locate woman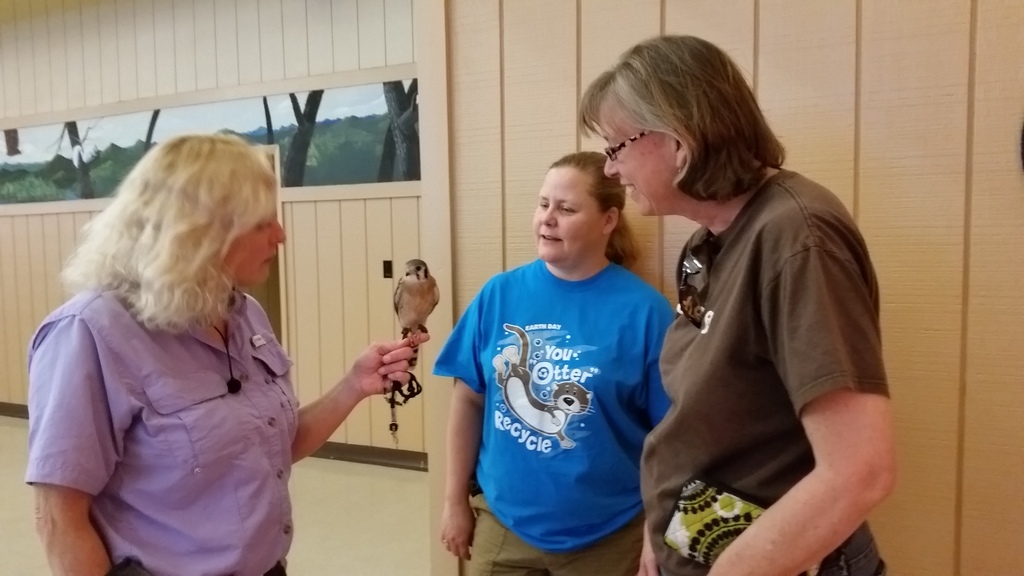
<region>604, 58, 858, 575</region>
